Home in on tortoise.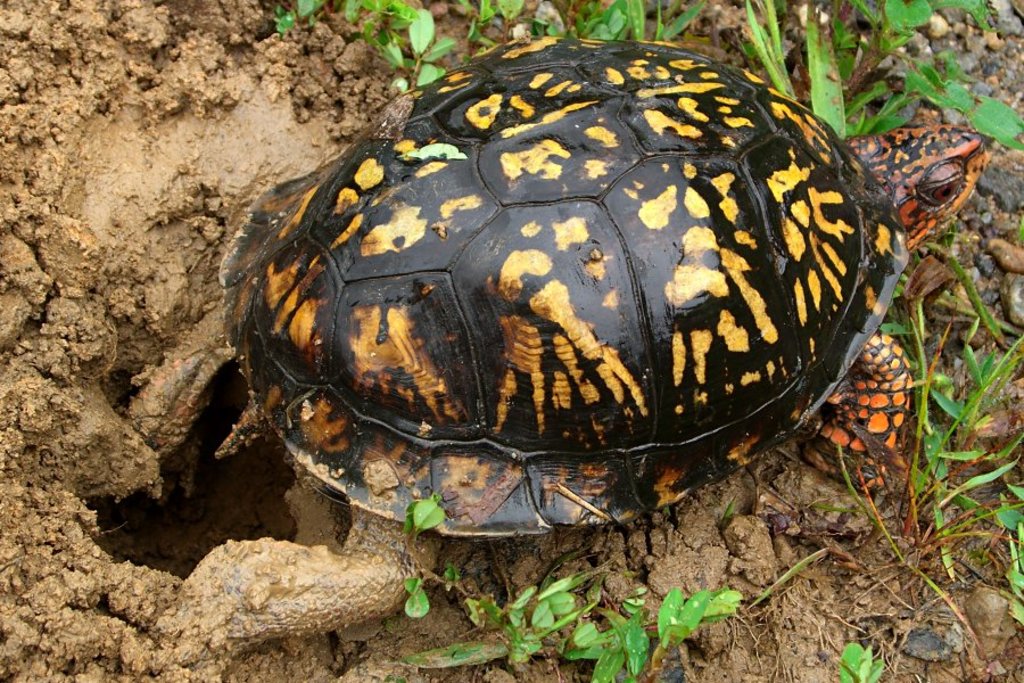
Homed in at (left=118, top=35, right=1001, bottom=660).
